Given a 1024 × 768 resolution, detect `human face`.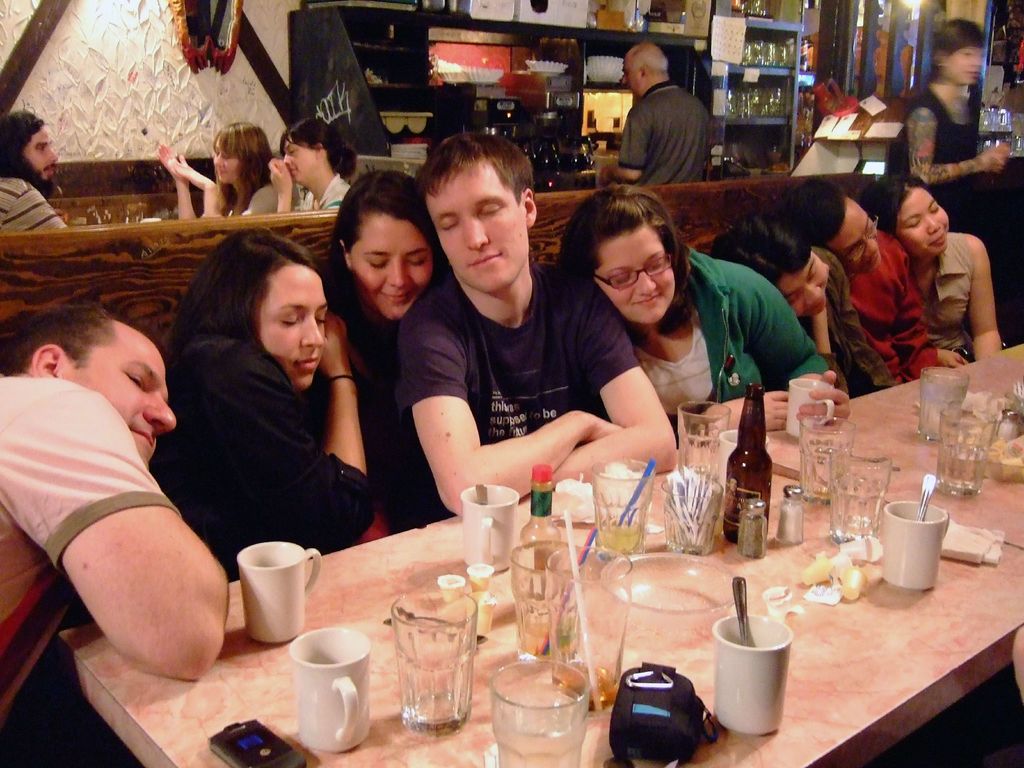
597/224/675/322.
